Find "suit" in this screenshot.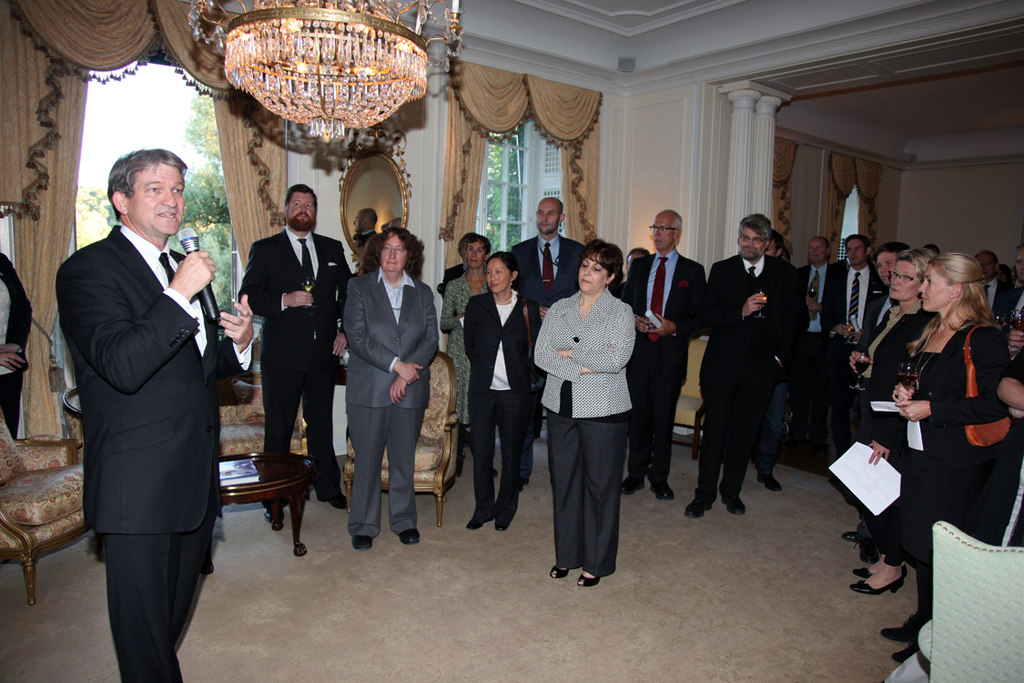
The bounding box for "suit" is Rect(694, 255, 803, 508).
